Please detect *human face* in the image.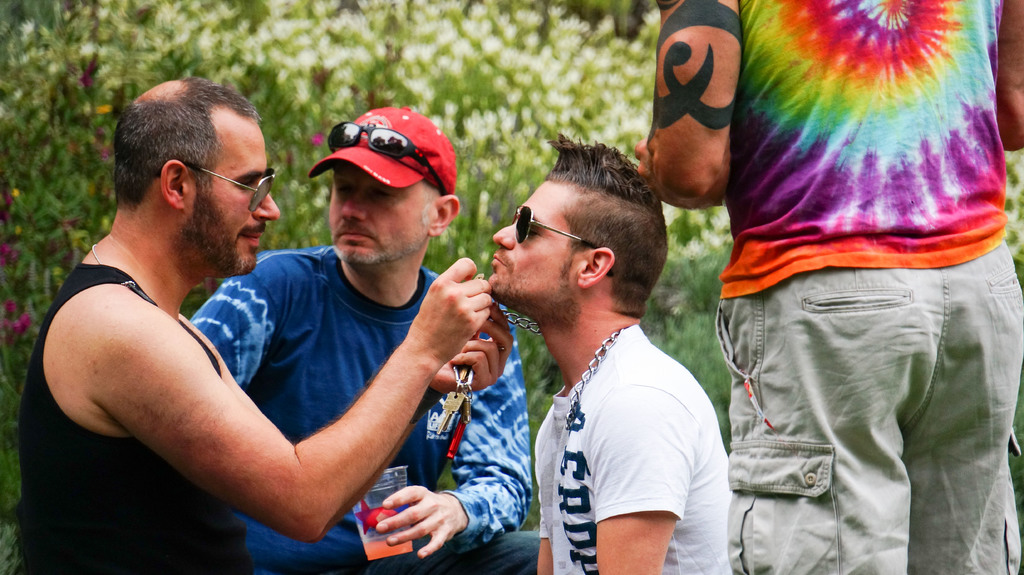
[185, 119, 279, 279].
